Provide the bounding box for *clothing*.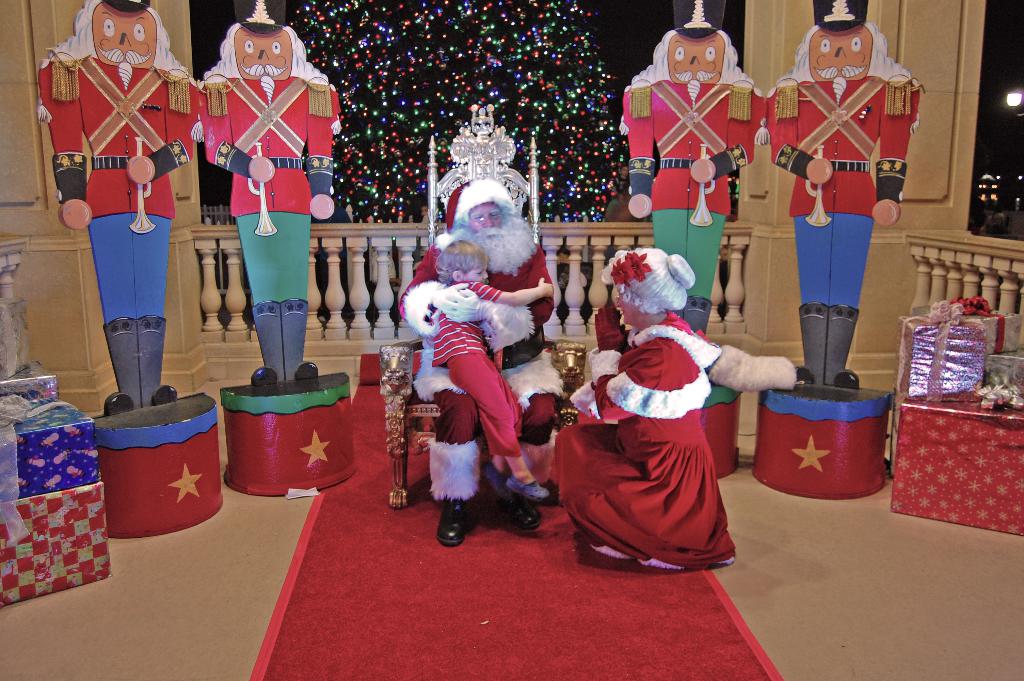
(x1=397, y1=233, x2=557, y2=498).
